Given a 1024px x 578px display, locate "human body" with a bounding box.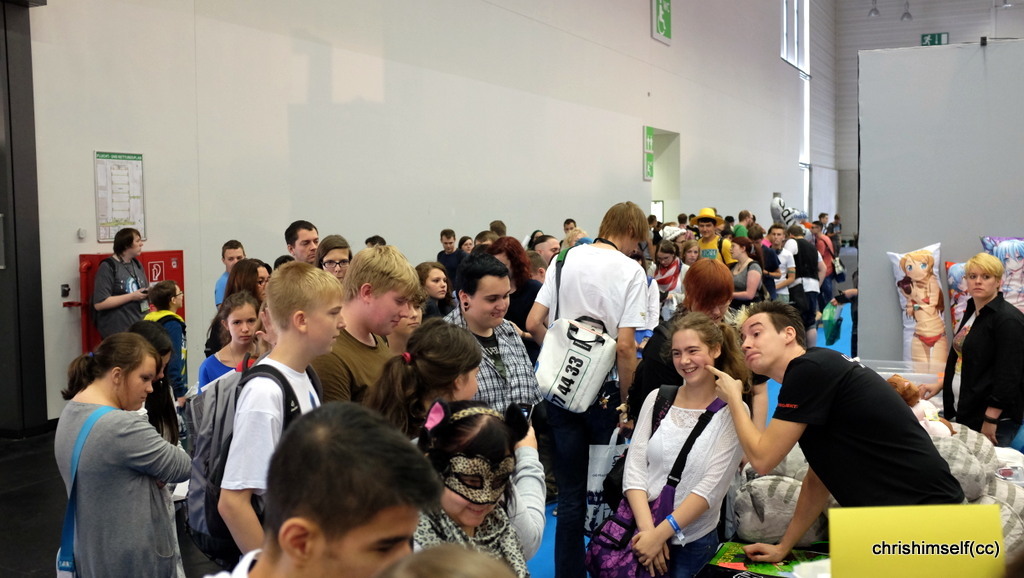
Located: x1=692 y1=204 x2=730 y2=264.
